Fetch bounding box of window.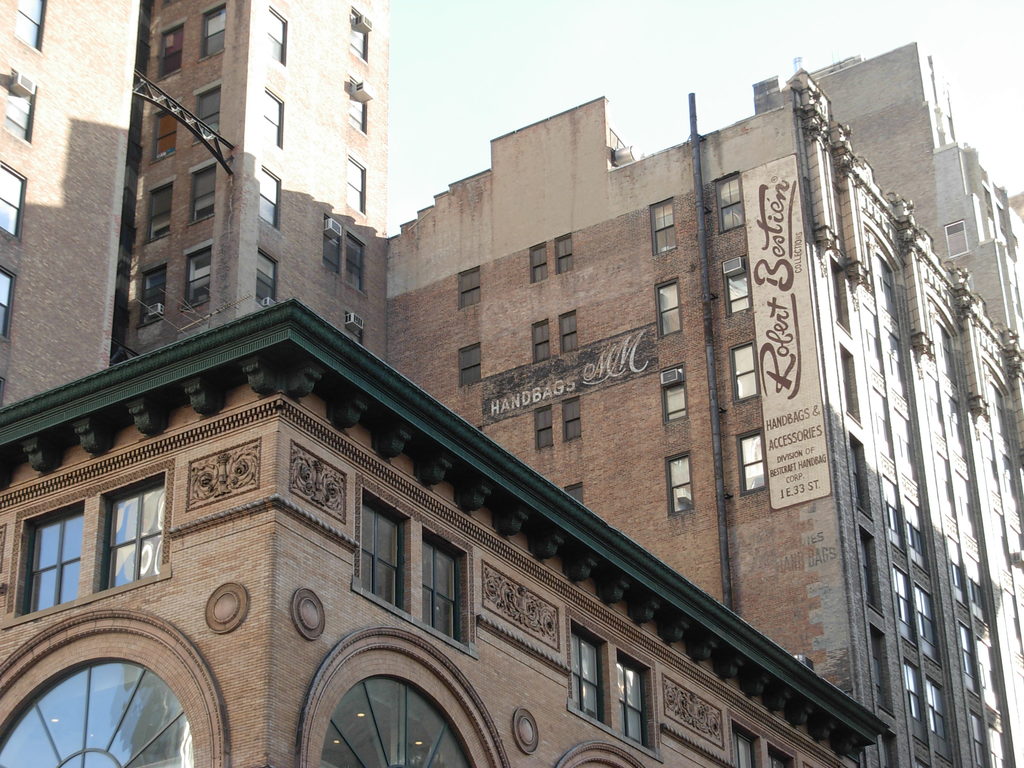
Bbox: crop(650, 273, 687, 346).
